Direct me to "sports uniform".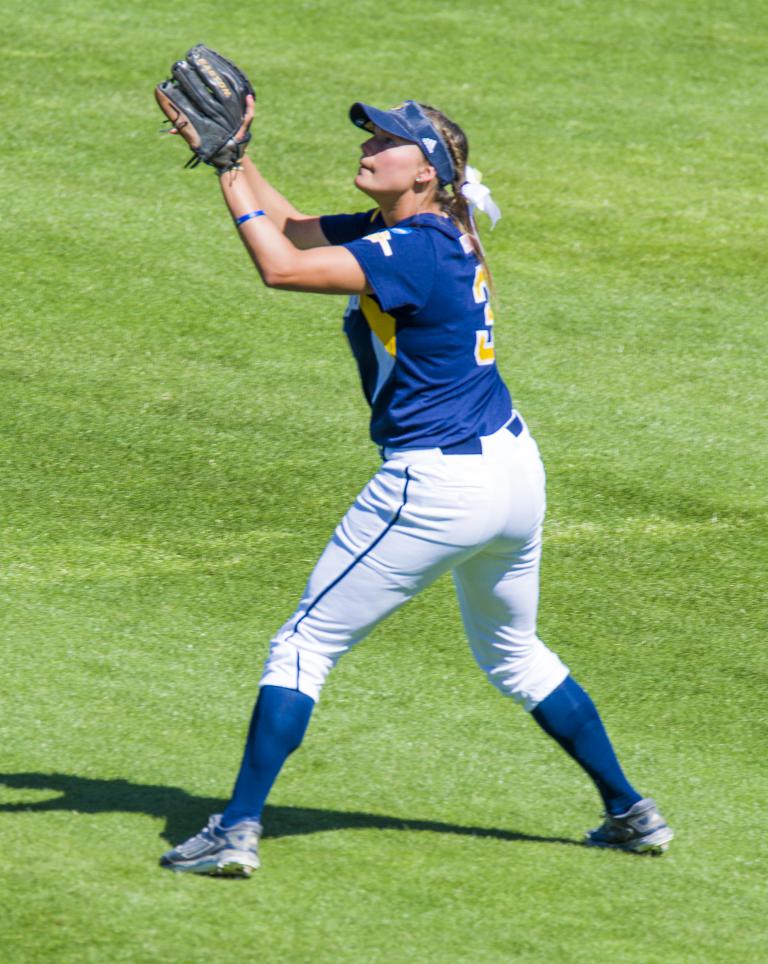
Direction: detection(154, 89, 676, 882).
